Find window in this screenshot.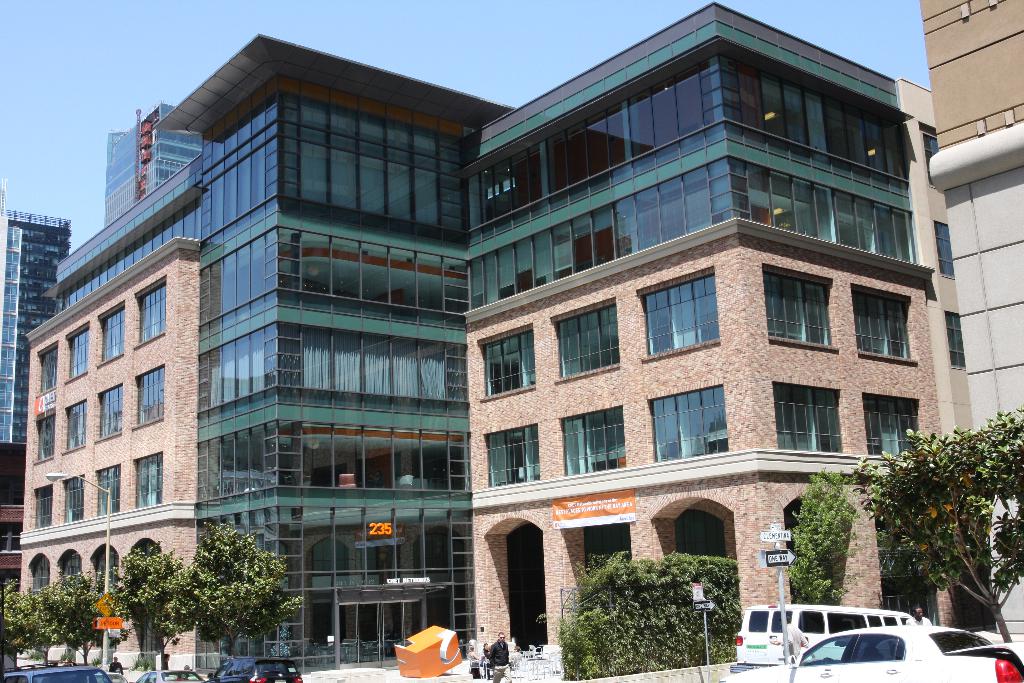
The bounding box for window is left=95, top=543, right=121, bottom=589.
